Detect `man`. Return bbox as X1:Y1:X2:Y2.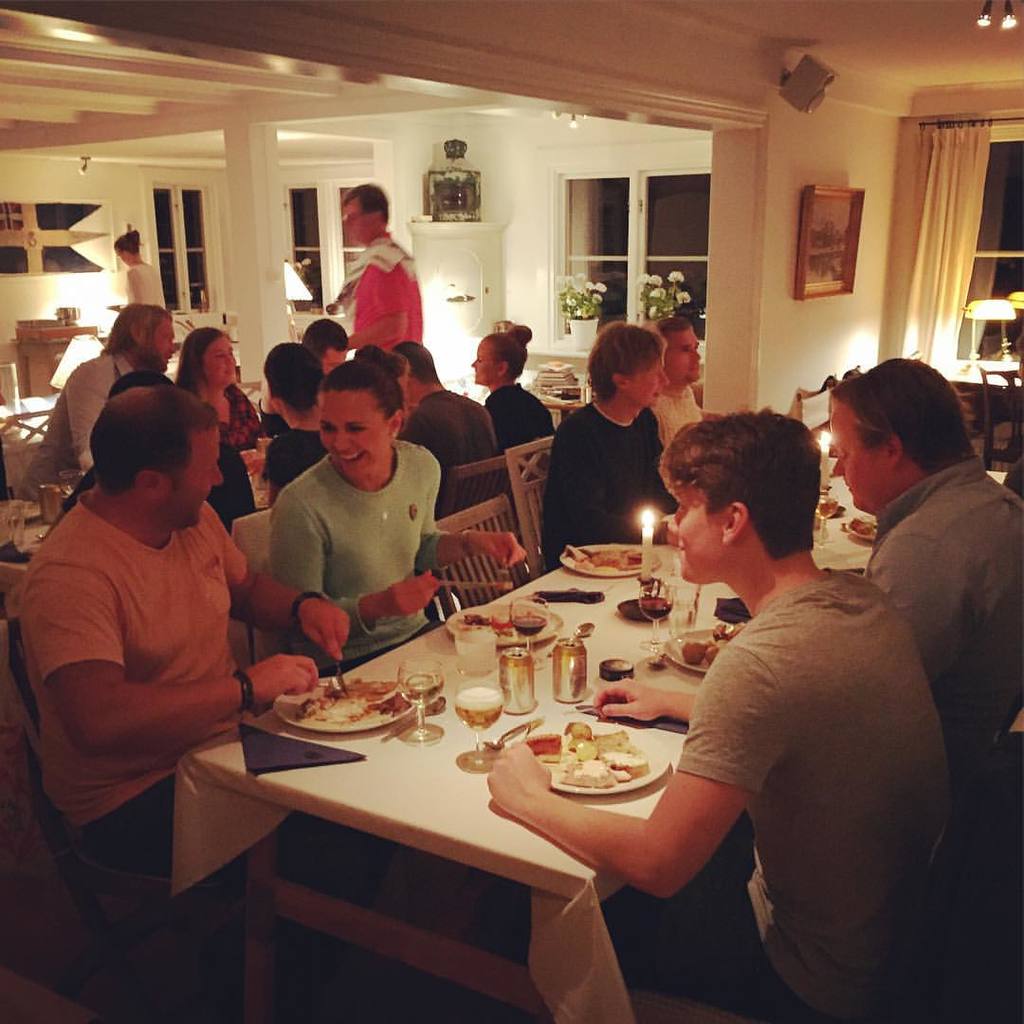
299:322:348:383.
